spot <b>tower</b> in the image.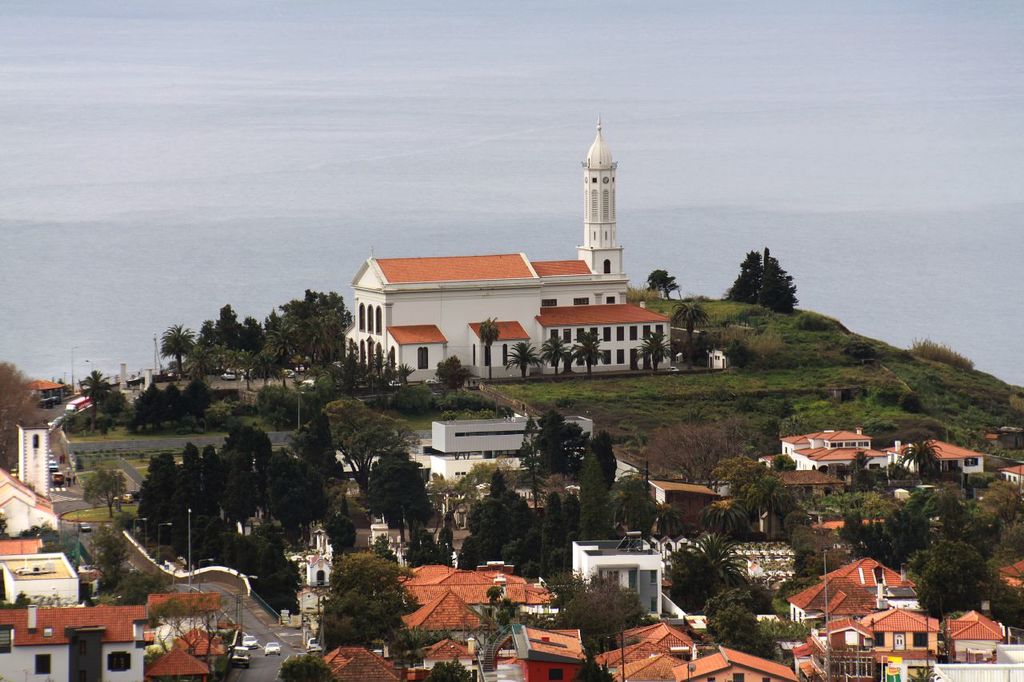
<b>tower</b> found at rect(576, 118, 620, 274).
